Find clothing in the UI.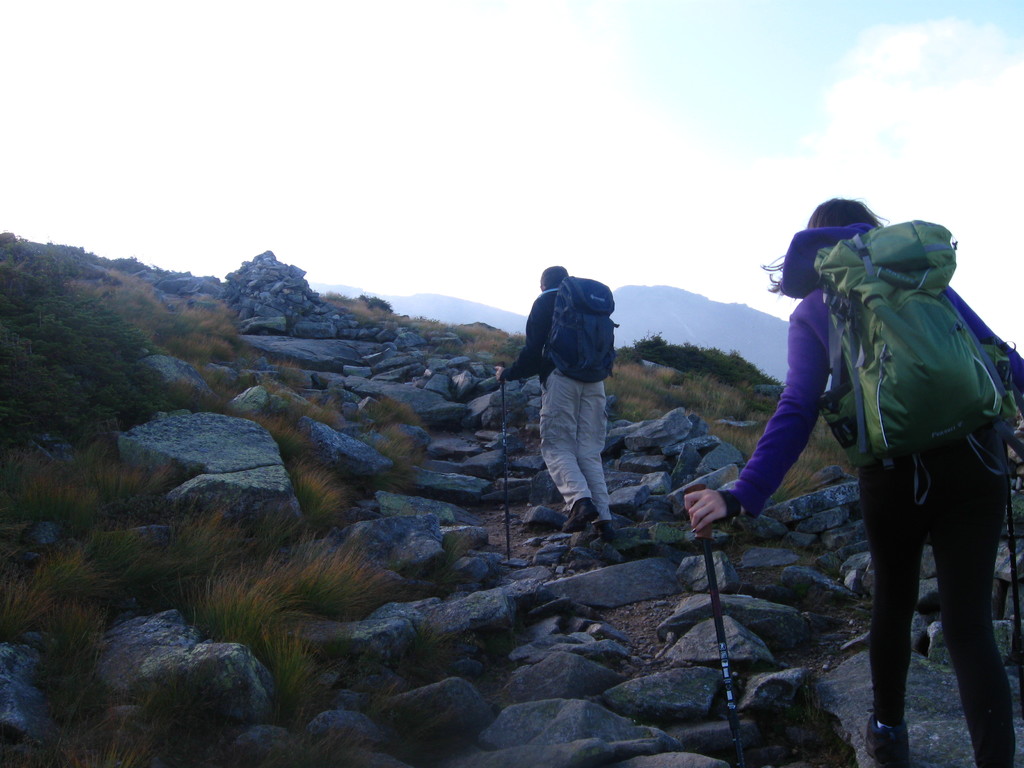
UI element at bbox=(500, 285, 612, 520).
